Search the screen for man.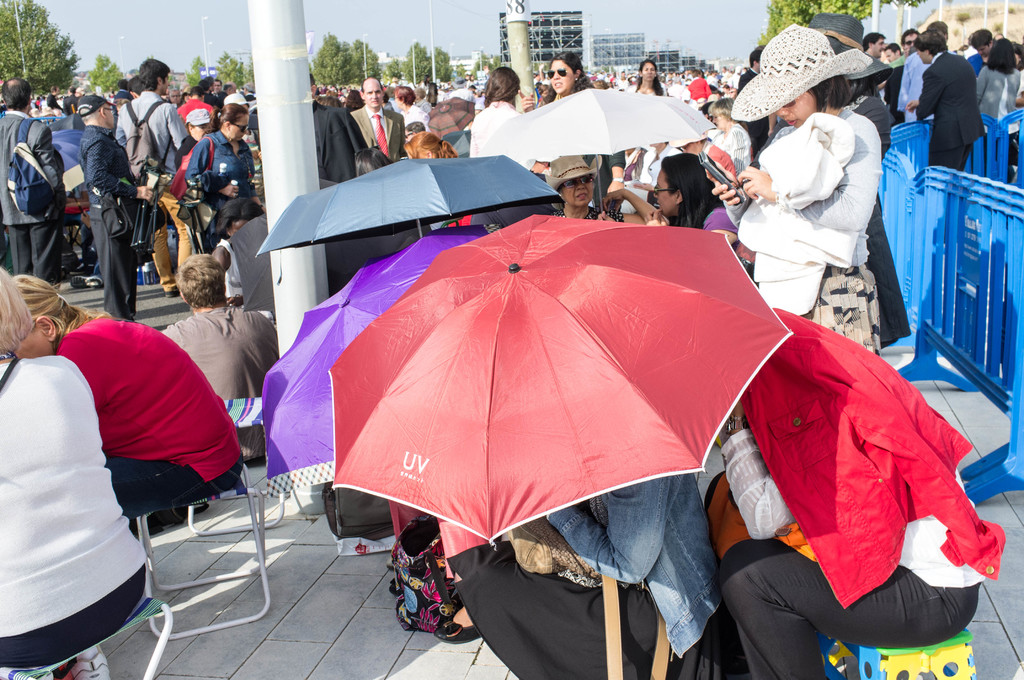
Found at 961 34 979 58.
